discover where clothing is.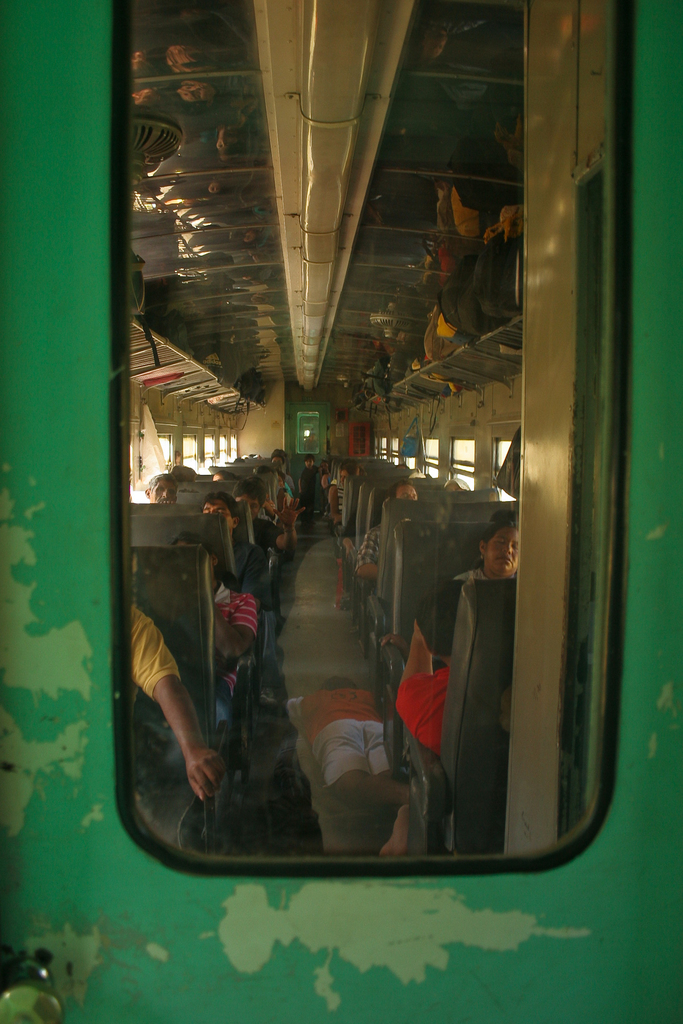
Discovered at l=285, t=481, r=294, b=495.
